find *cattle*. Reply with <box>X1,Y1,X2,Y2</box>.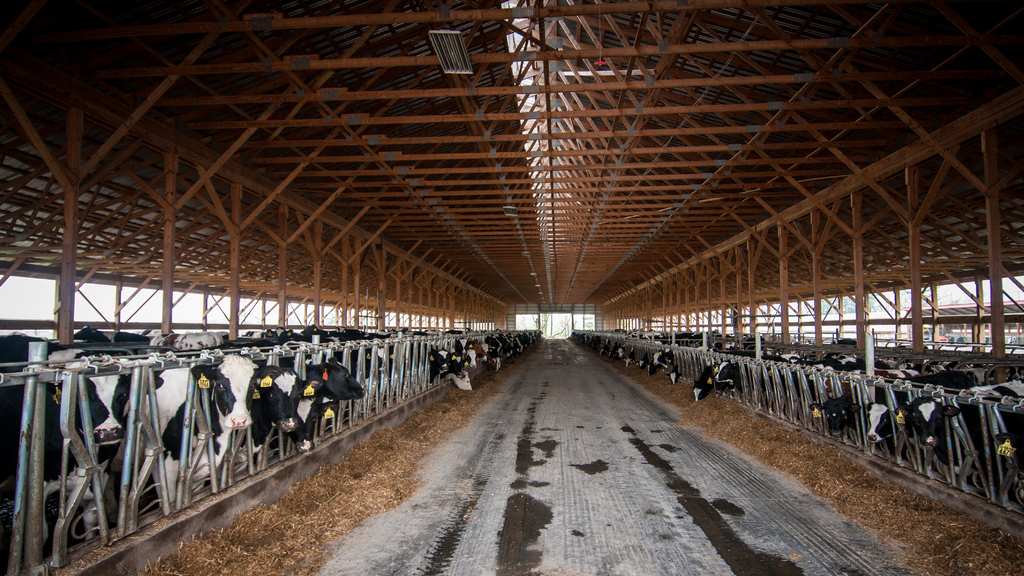
<box>715,361,741,390</box>.
